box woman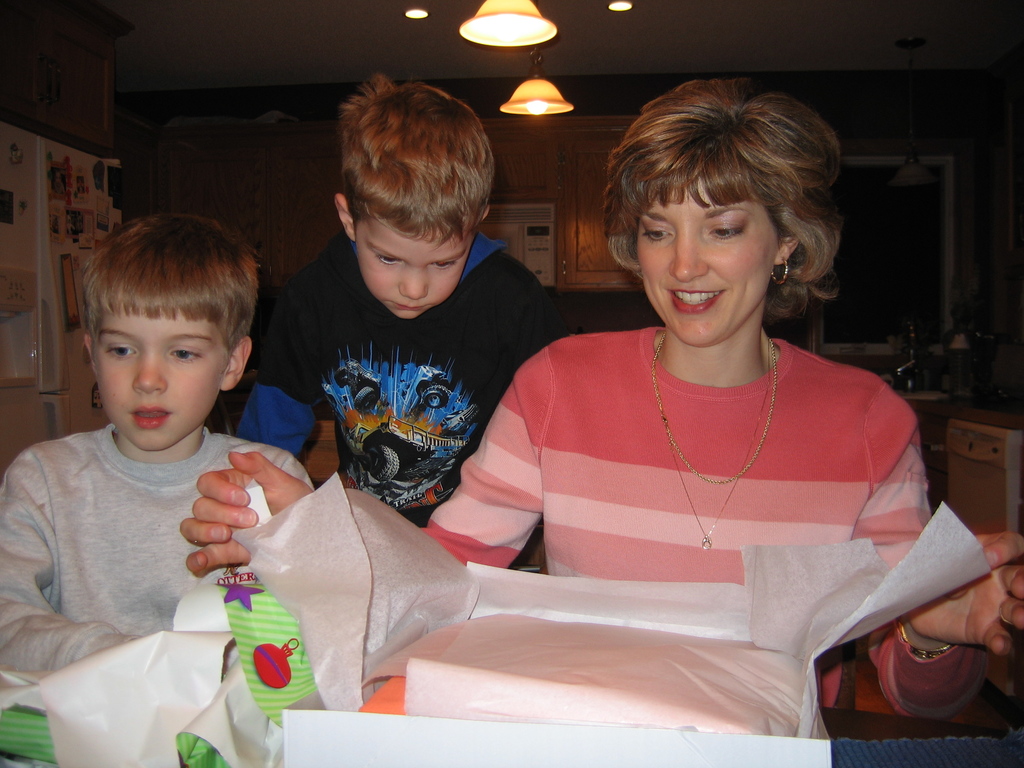
pyautogui.locateOnScreen(179, 76, 1023, 720)
